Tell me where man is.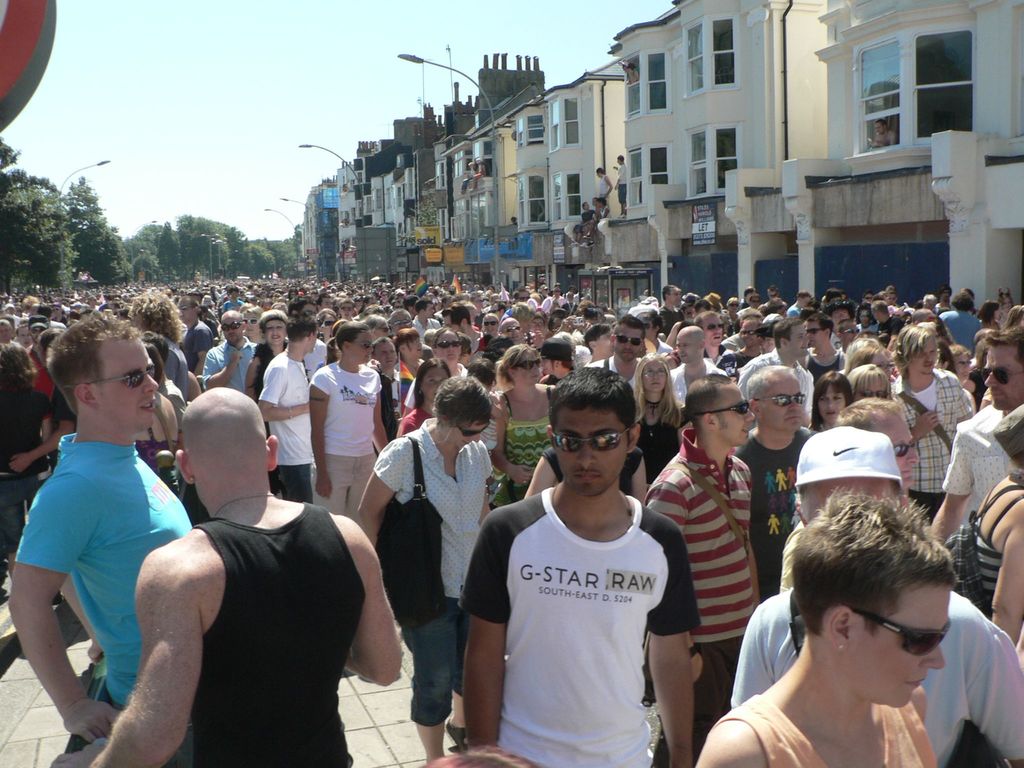
man is at BBox(596, 164, 616, 203).
